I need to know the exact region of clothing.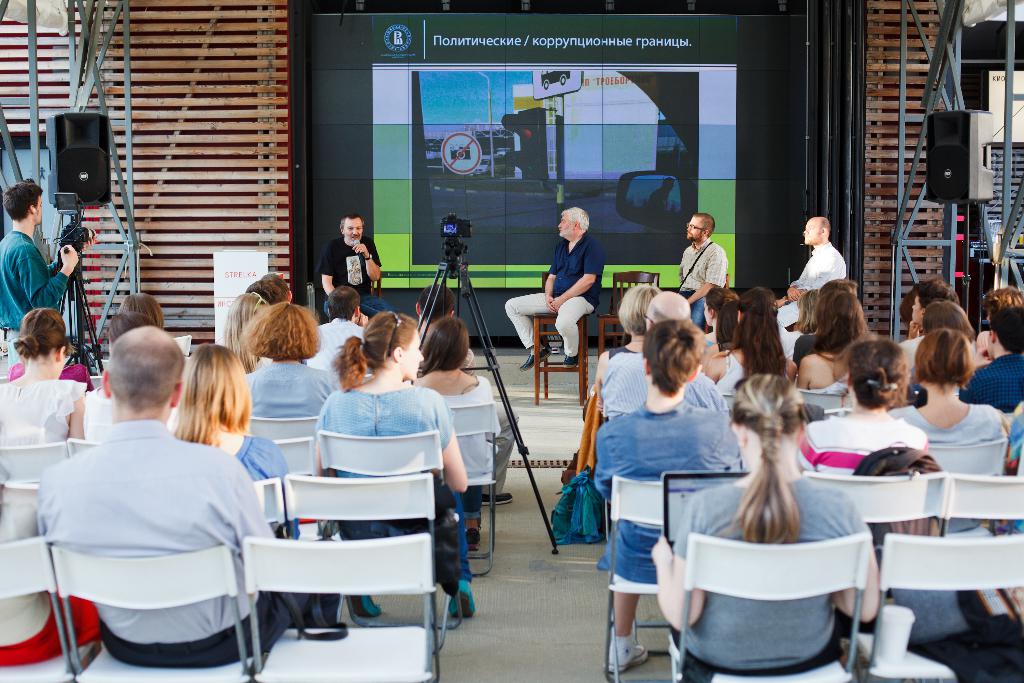
Region: box=[37, 423, 273, 666].
